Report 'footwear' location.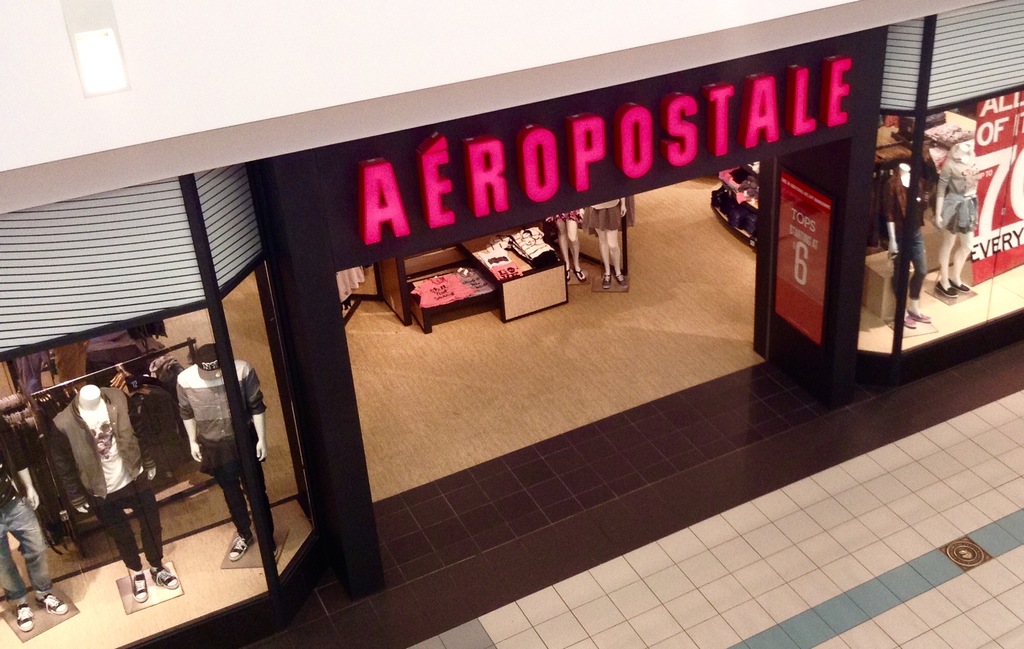
Report: <region>269, 531, 285, 559</region>.
